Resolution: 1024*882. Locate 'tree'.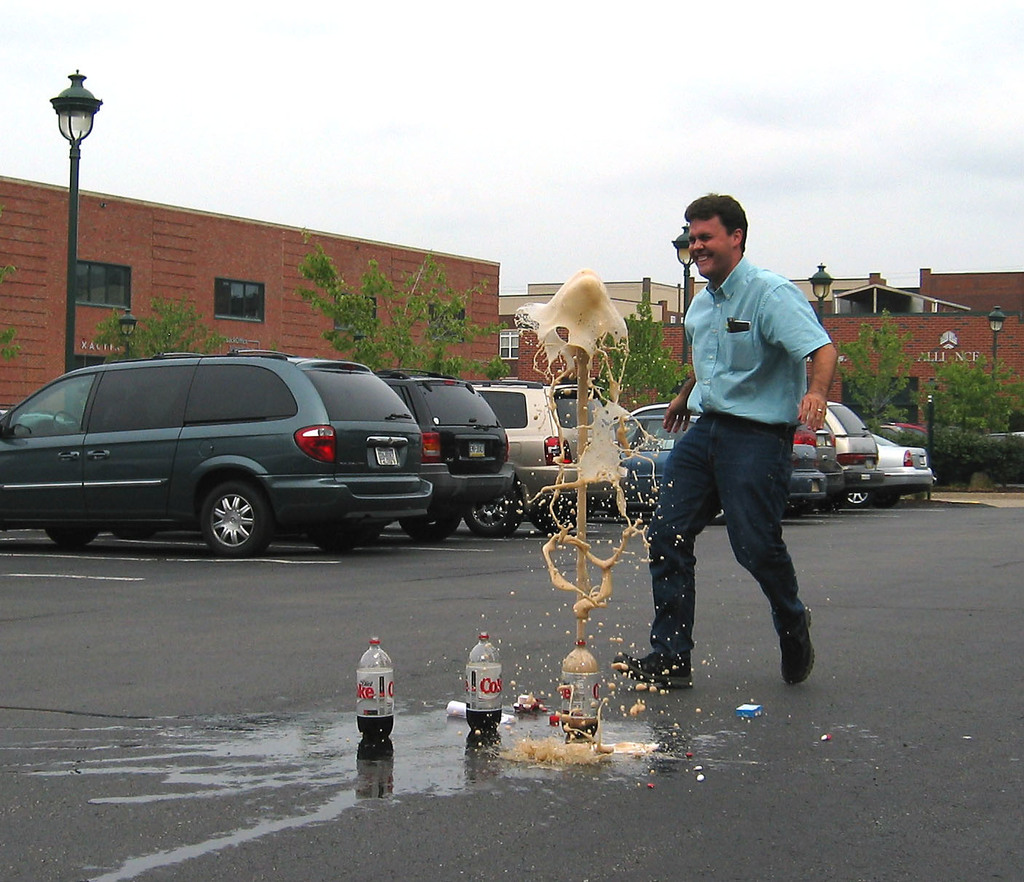
bbox=(295, 244, 511, 373).
